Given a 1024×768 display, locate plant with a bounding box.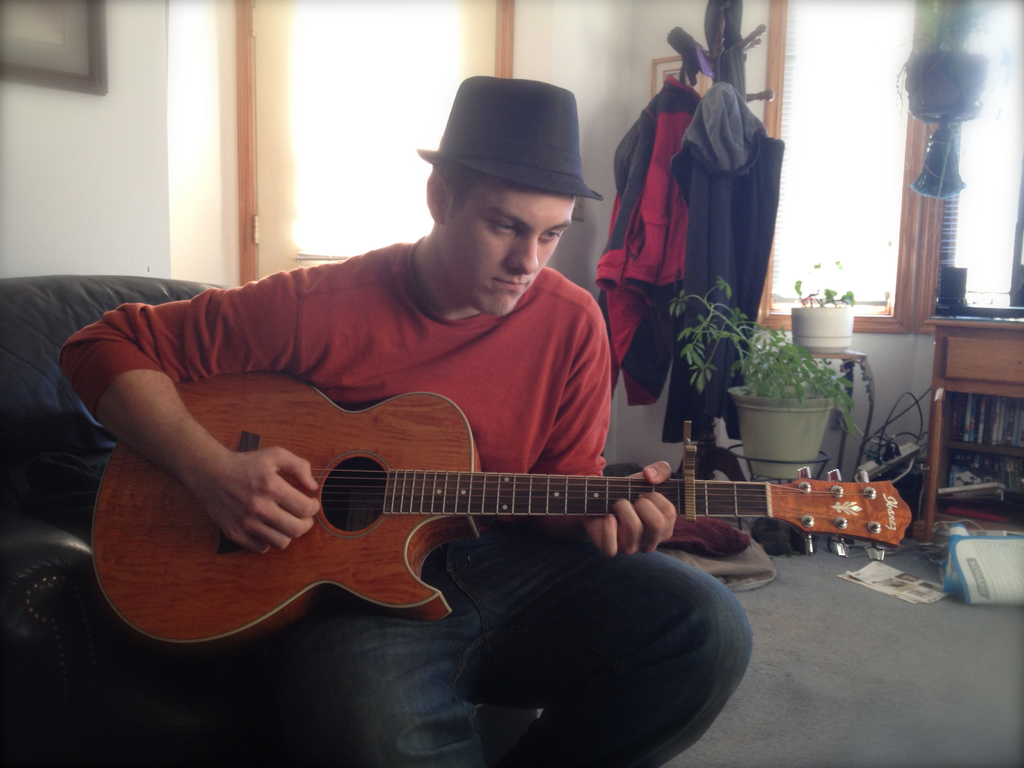
Located: crop(790, 259, 858, 311).
